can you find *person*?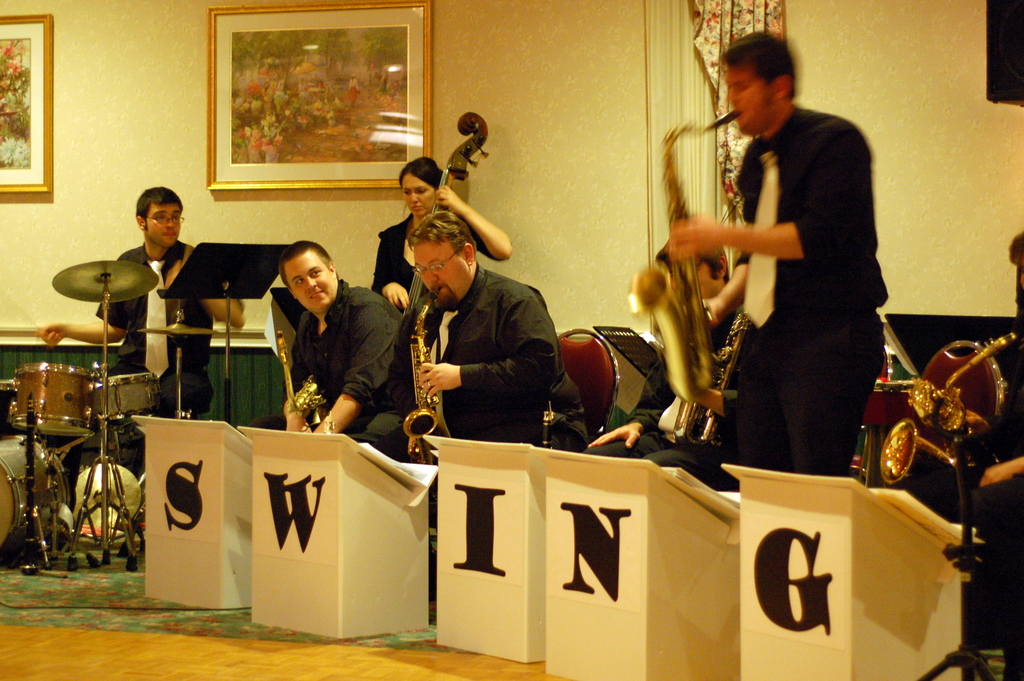
Yes, bounding box: bbox(582, 215, 755, 495).
